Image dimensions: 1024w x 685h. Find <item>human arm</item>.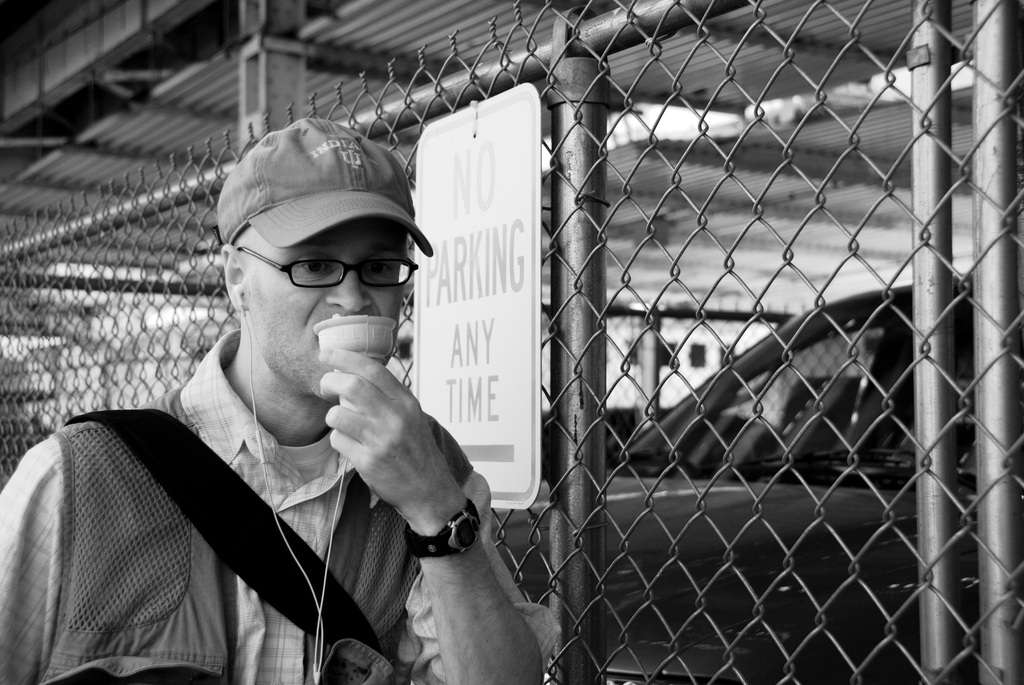
[left=0, top=436, right=54, bottom=684].
